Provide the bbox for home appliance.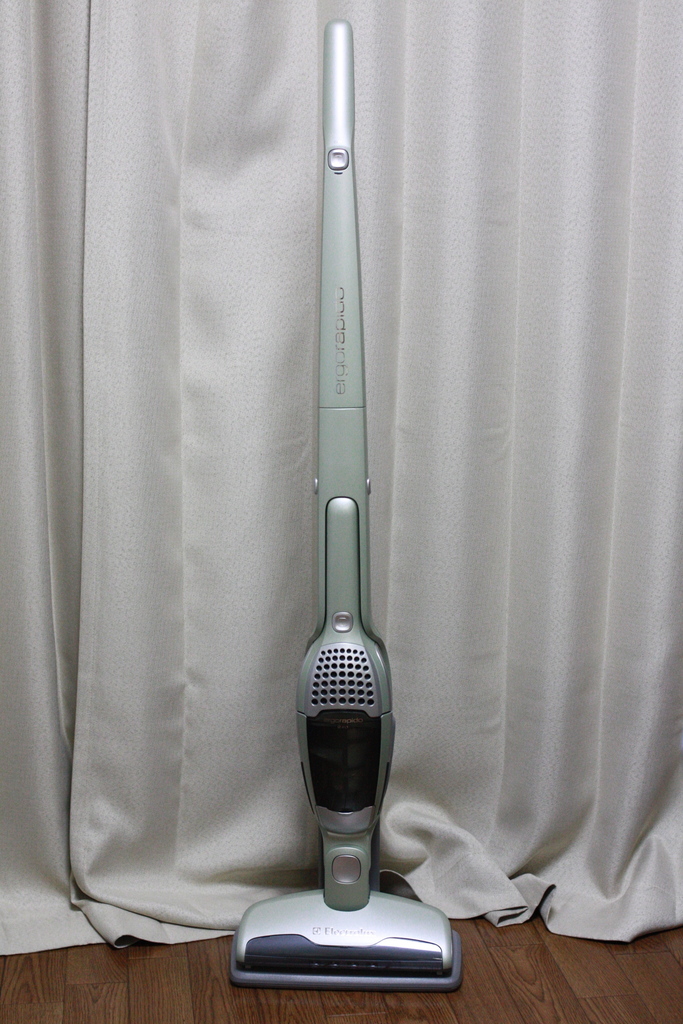
227/19/465/991.
